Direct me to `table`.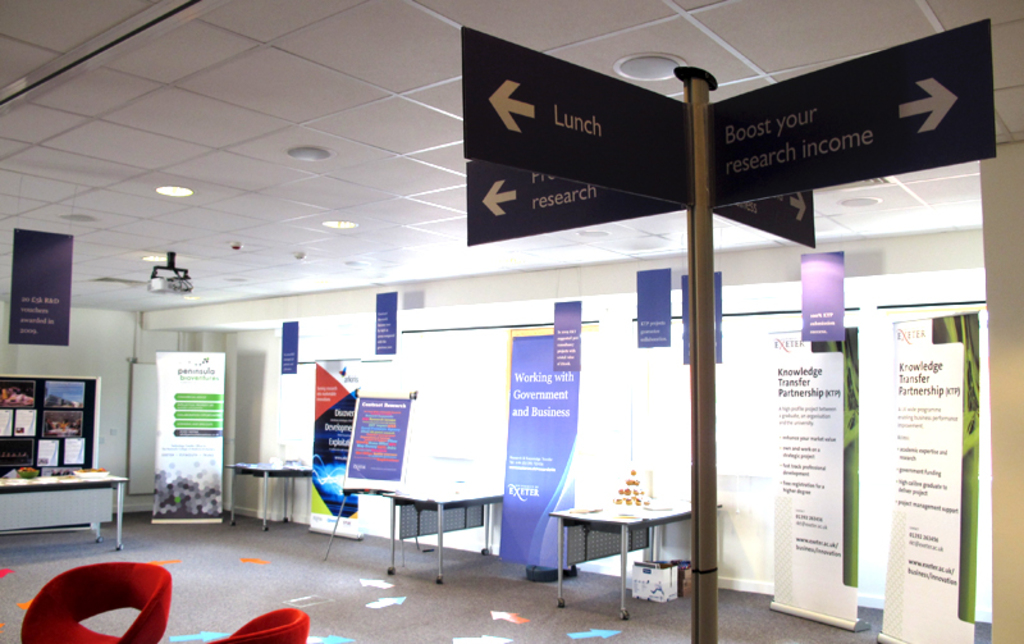
Direction: select_region(221, 457, 315, 534).
